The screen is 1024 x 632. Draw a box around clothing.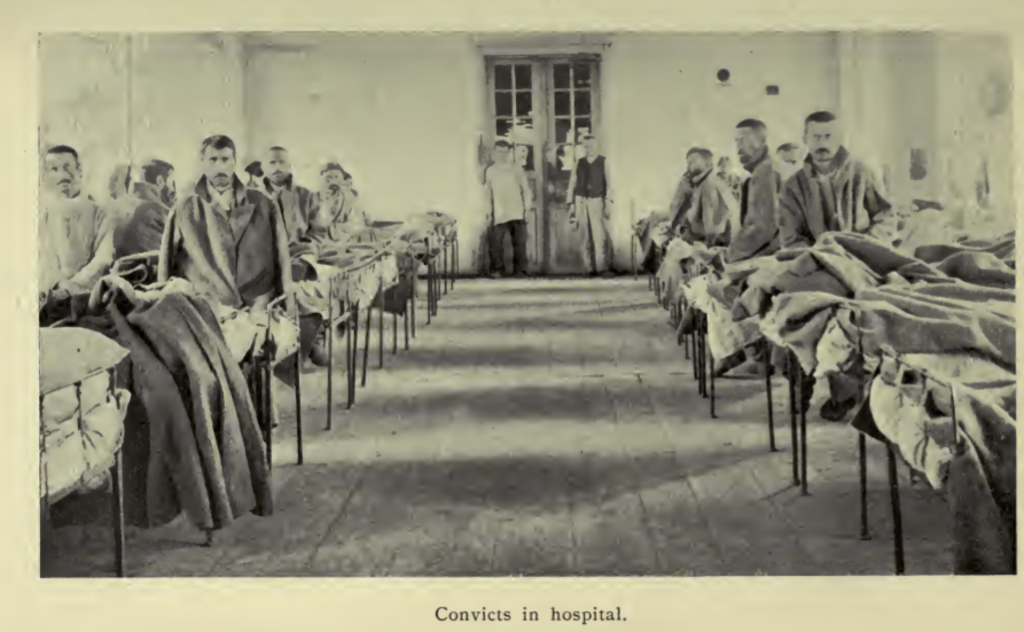
40/181/118/301.
